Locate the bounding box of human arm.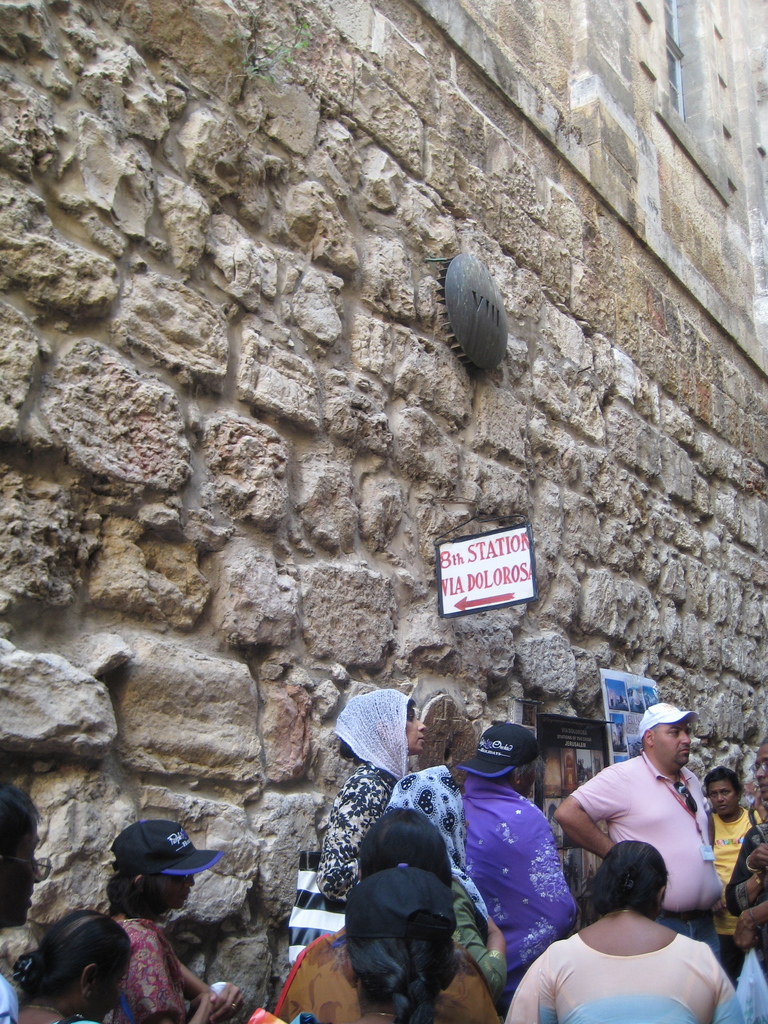
Bounding box: box=[132, 942, 248, 1023].
